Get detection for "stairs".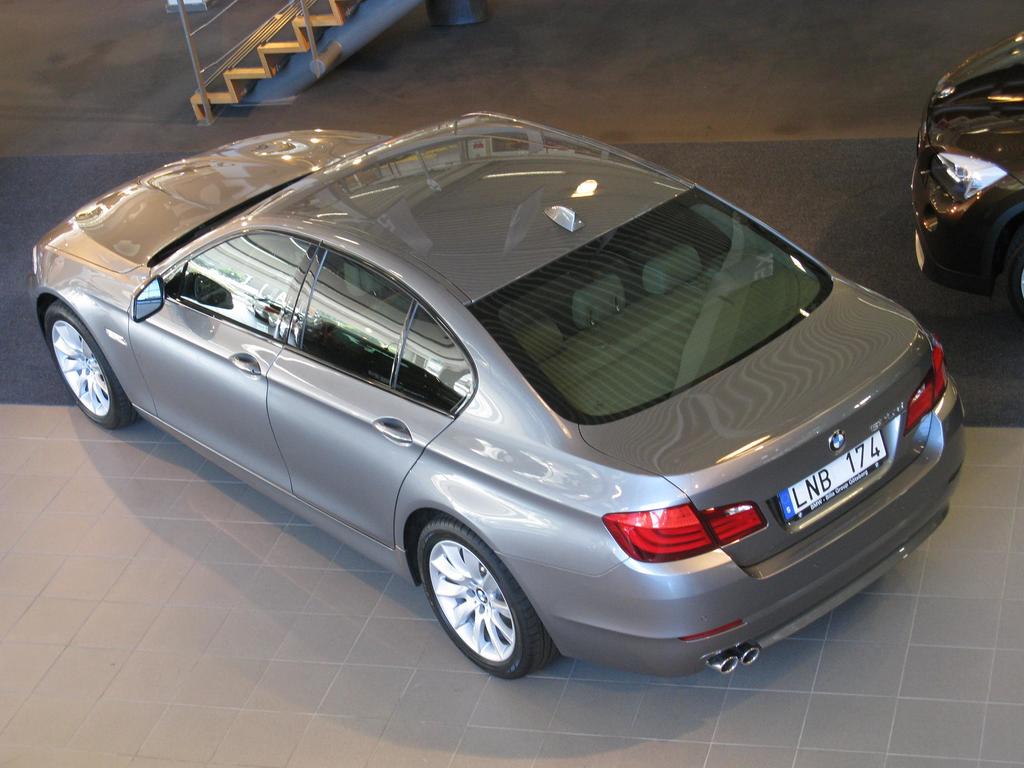
Detection: 189, 0, 359, 126.
